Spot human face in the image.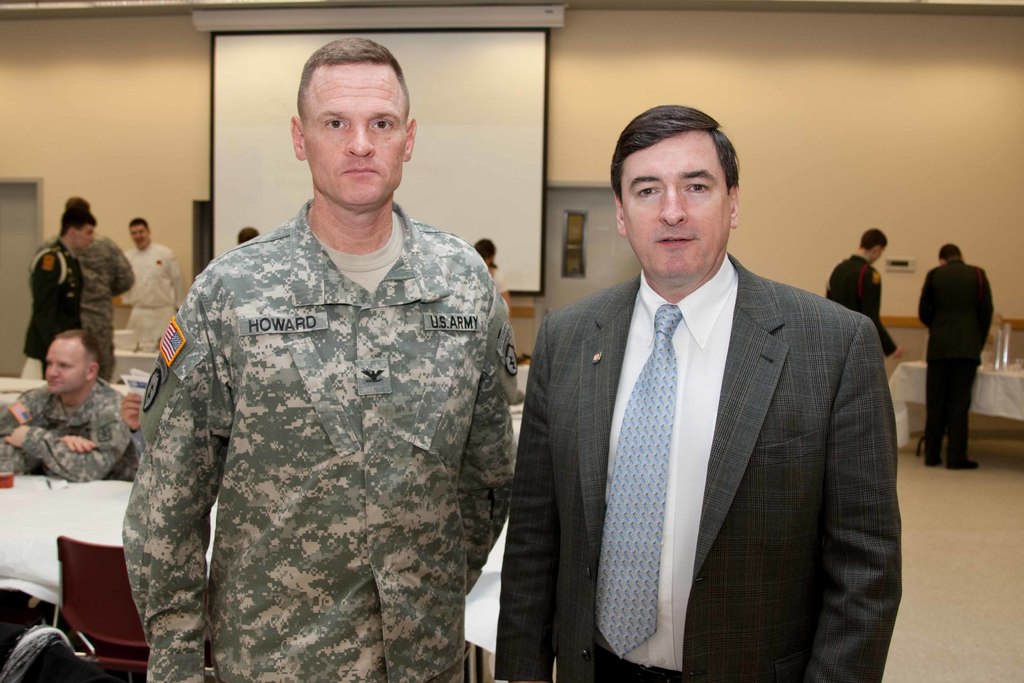
human face found at pyautogui.locateOnScreen(301, 64, 409, 210).
